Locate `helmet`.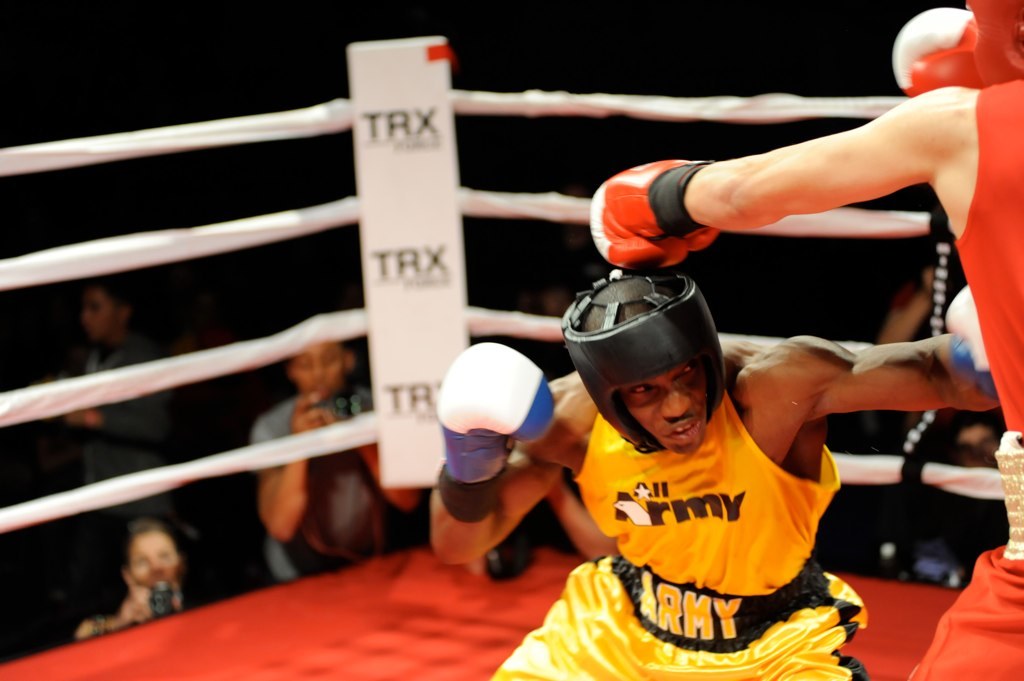
Bounding box: x1=558, y1=264, x2=726, y2=454.
